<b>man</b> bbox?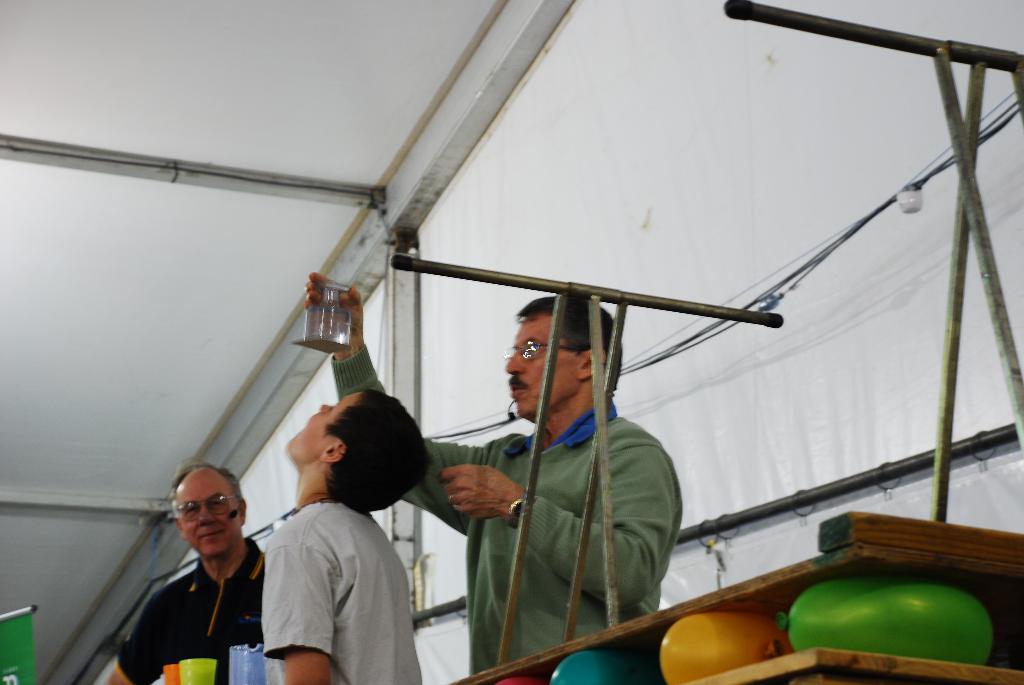
x1=301, y1=273, x2=687, y2=684
